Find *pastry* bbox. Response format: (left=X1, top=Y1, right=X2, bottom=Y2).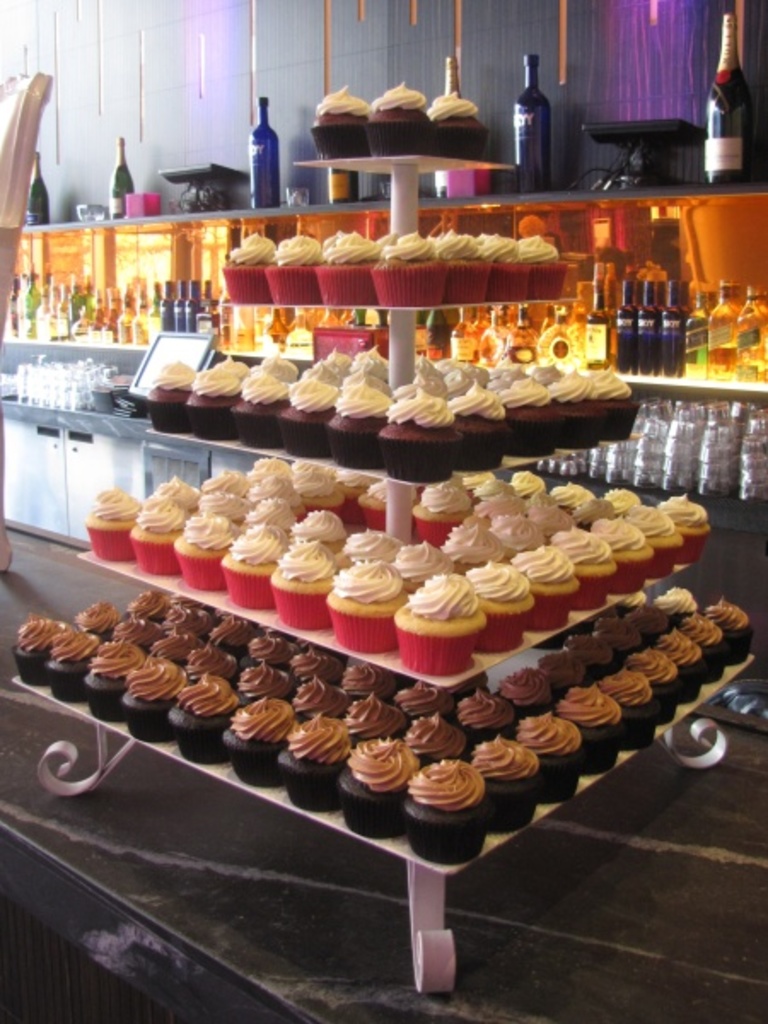
(left=481, top=227, right=526, bottom=297).
